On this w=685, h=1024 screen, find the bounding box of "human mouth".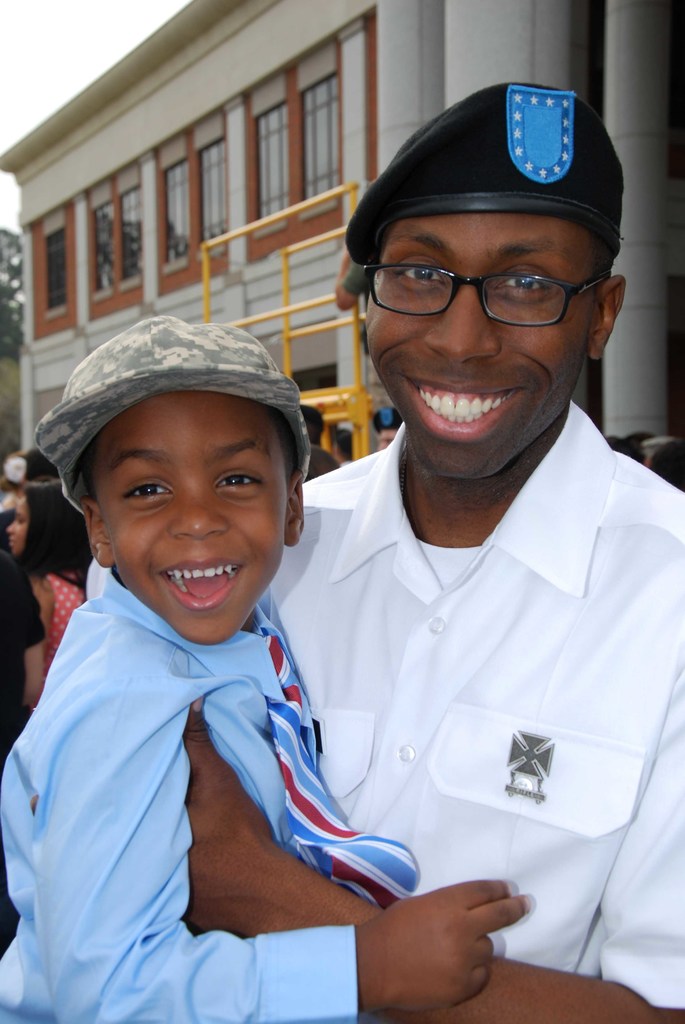
Bounding box: crop(399, 368, 518, 447).
